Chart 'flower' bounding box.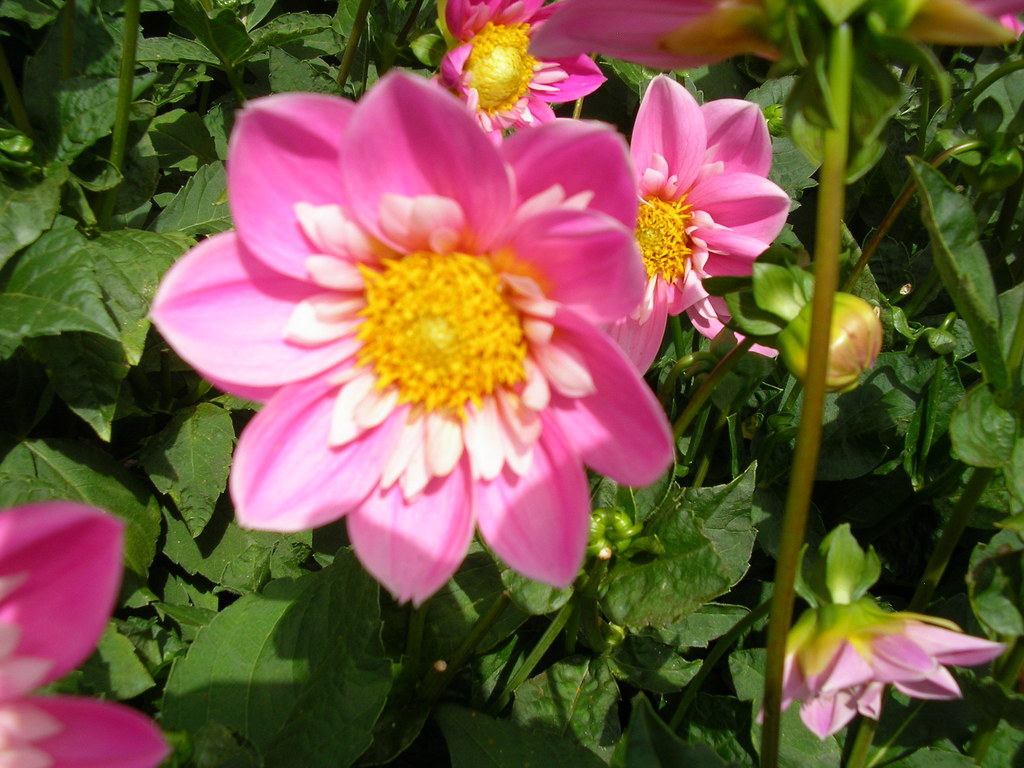
Charted: l=439, t=0, r=604, b=145.
